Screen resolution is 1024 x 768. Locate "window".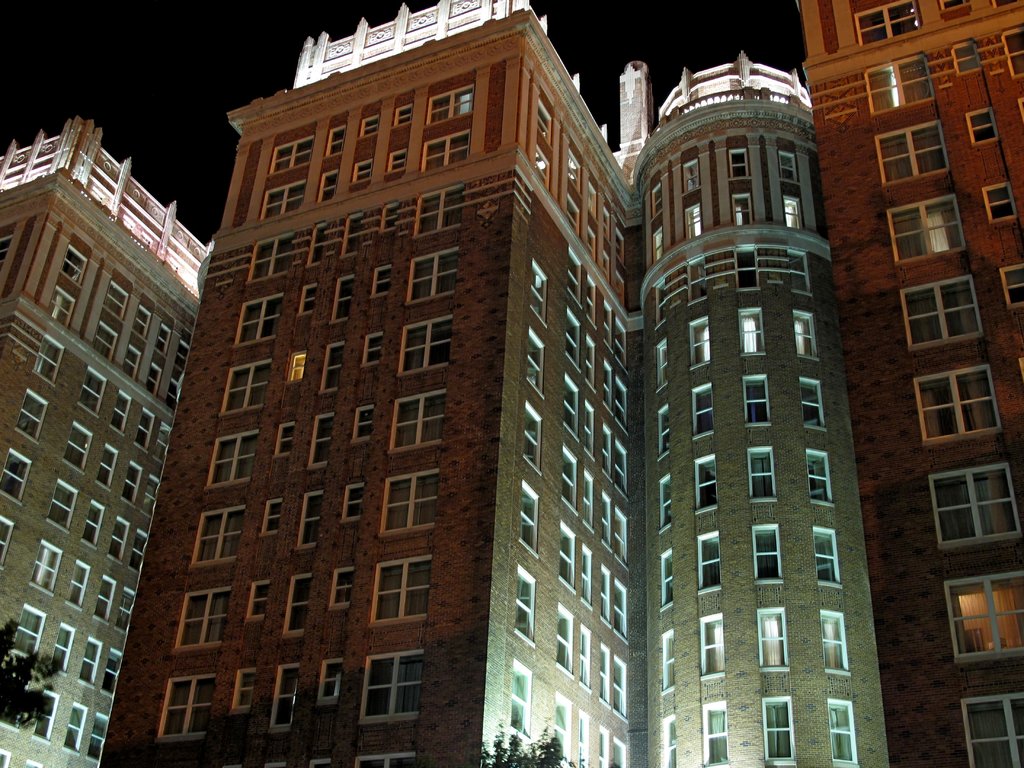
region(17, 389, 44, 440).
